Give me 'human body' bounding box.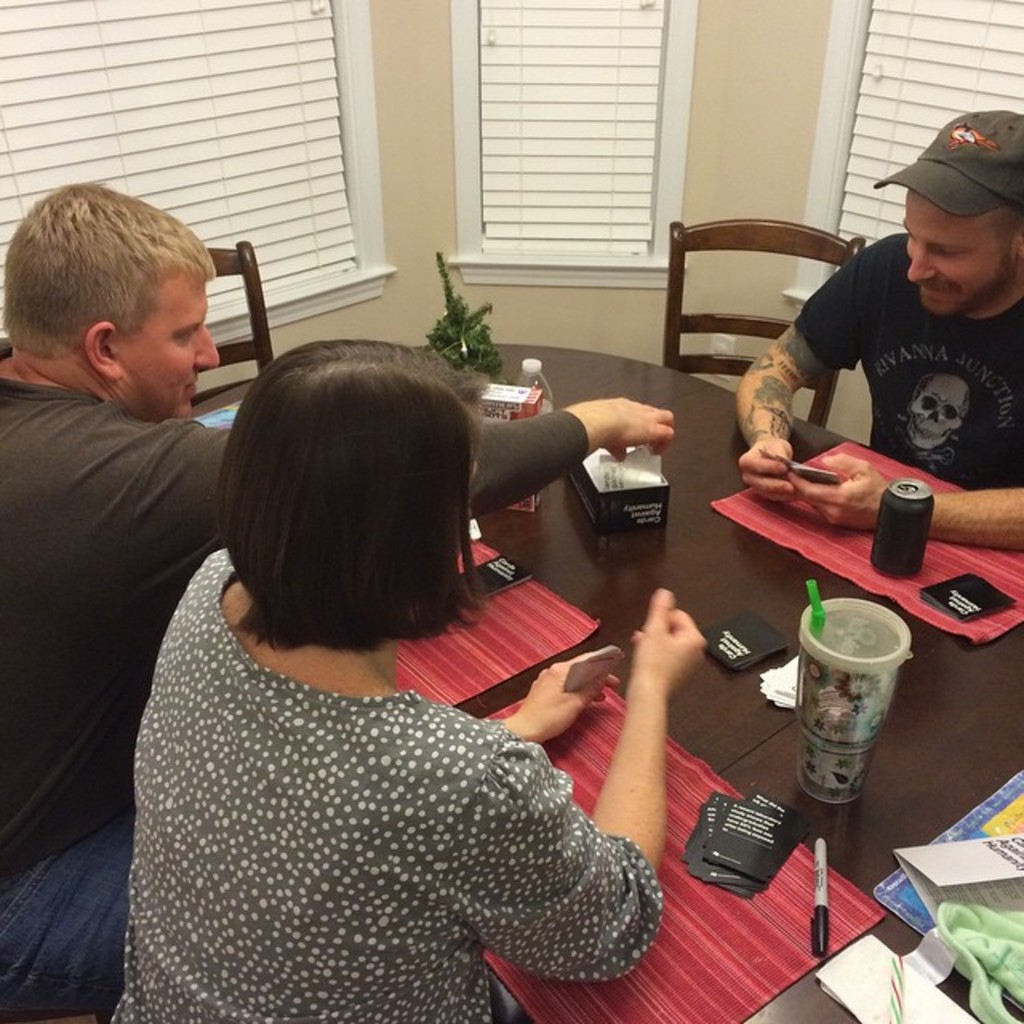
(0, 186, 675, 1022).
